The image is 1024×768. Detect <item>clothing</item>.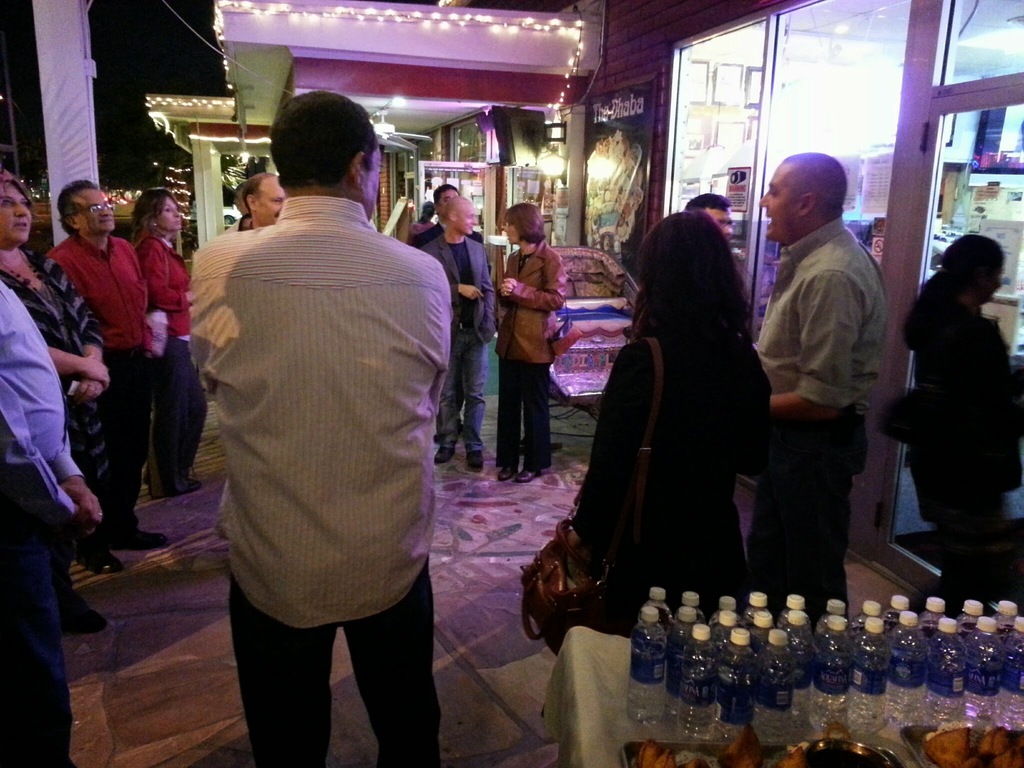
Detection: (138,230,204,339).
